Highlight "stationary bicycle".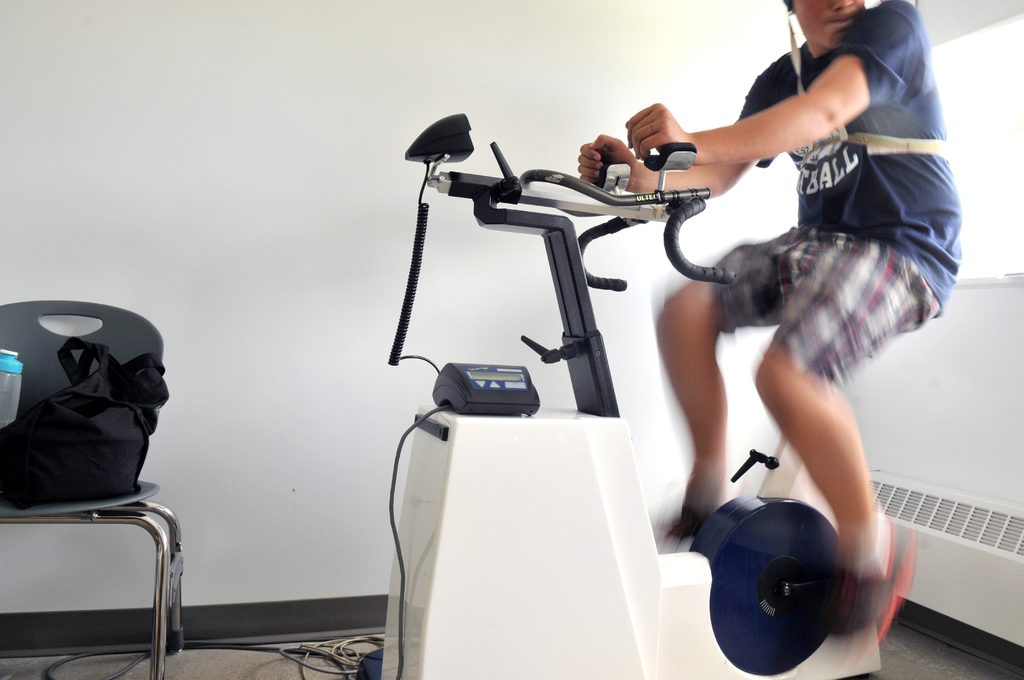
Highlighted region: select_region(374, 108, 881, 679).
